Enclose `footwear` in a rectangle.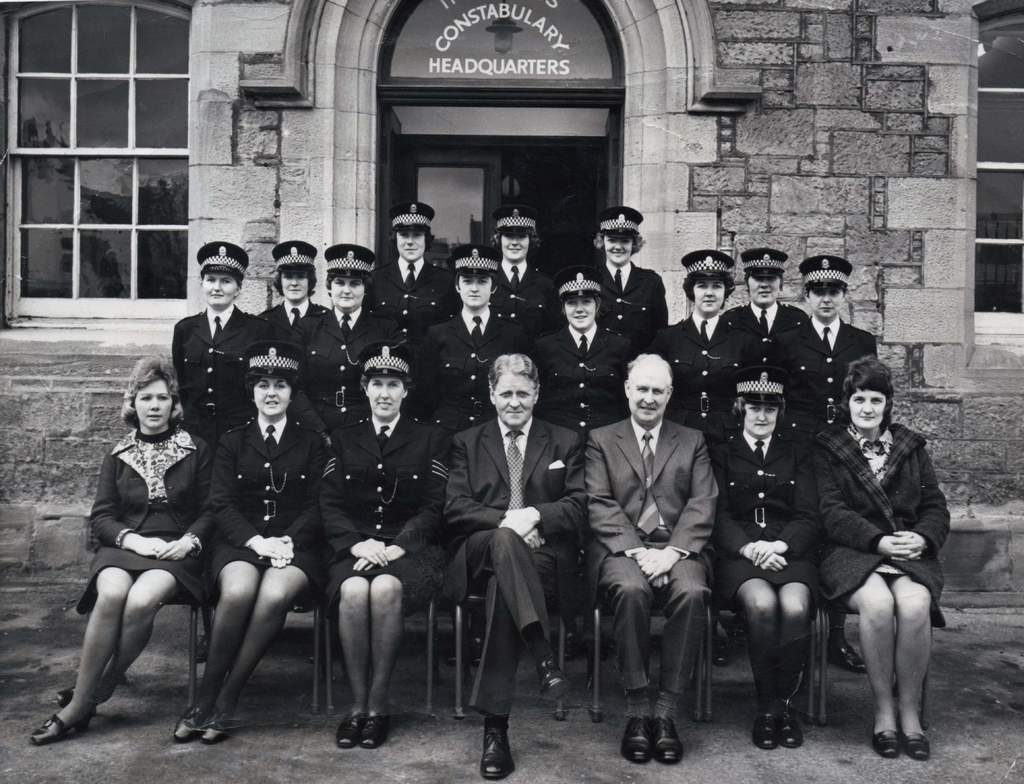
756 716 776 747.
